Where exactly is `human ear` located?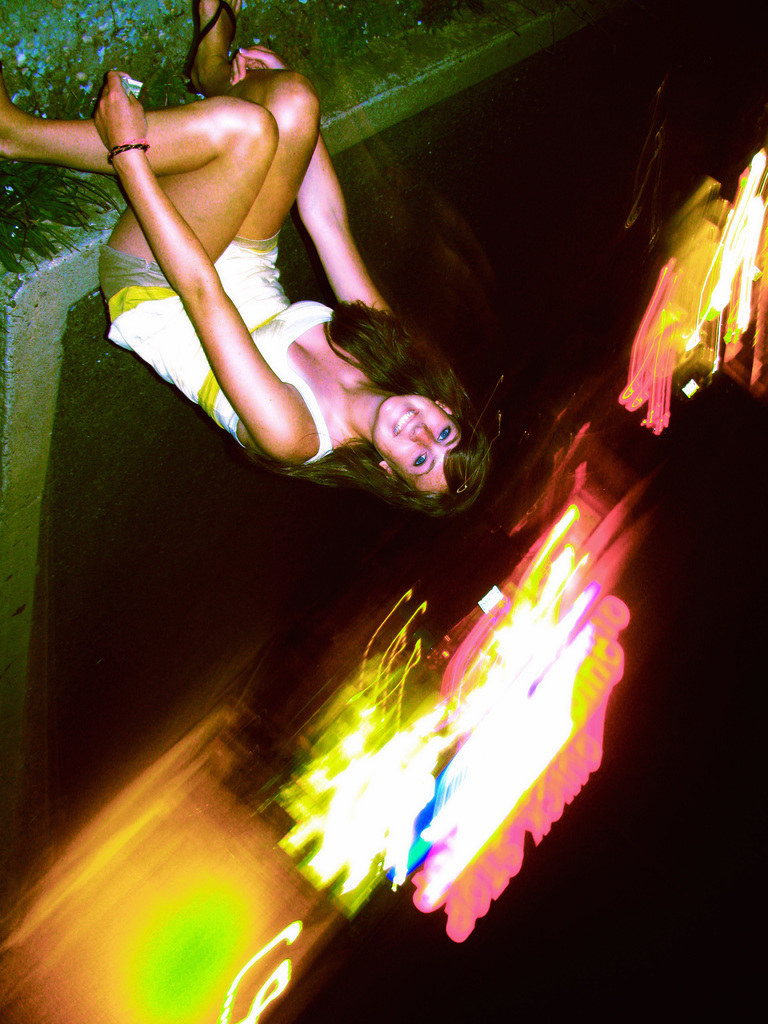
Its bounding box is pyautogui.locateOnScreen(381, 457, 394, 480).
